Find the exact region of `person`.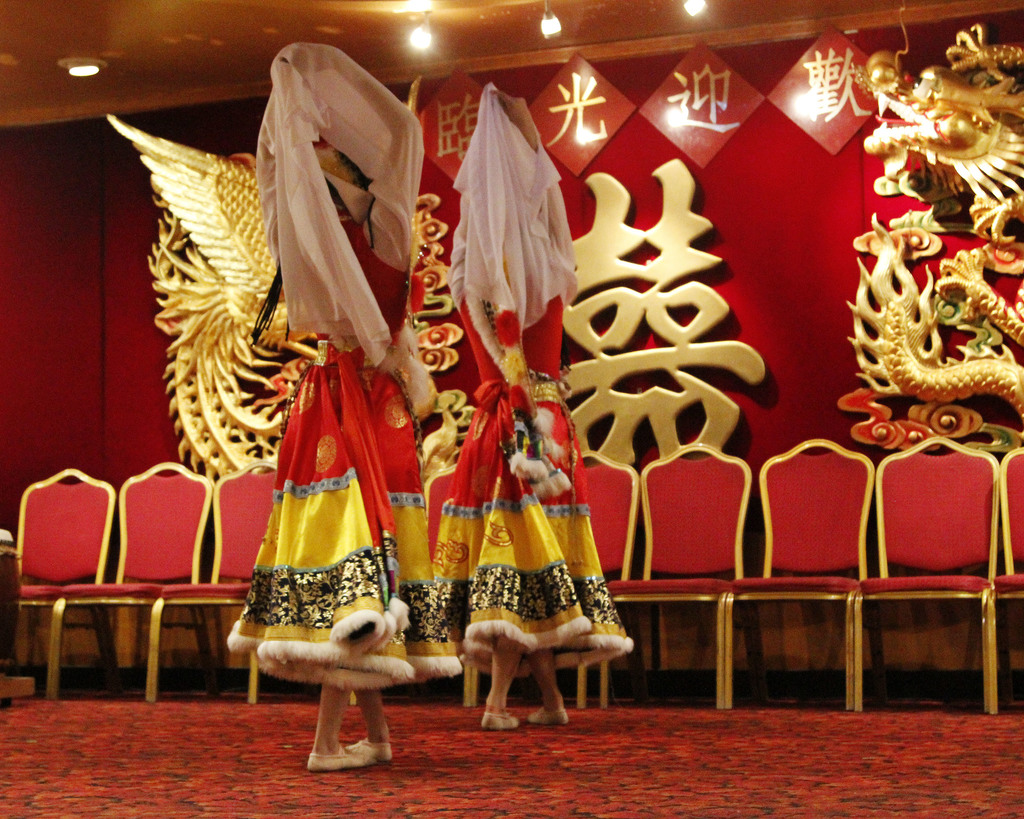
Exact region: locate(430, 85, 637, 736).
